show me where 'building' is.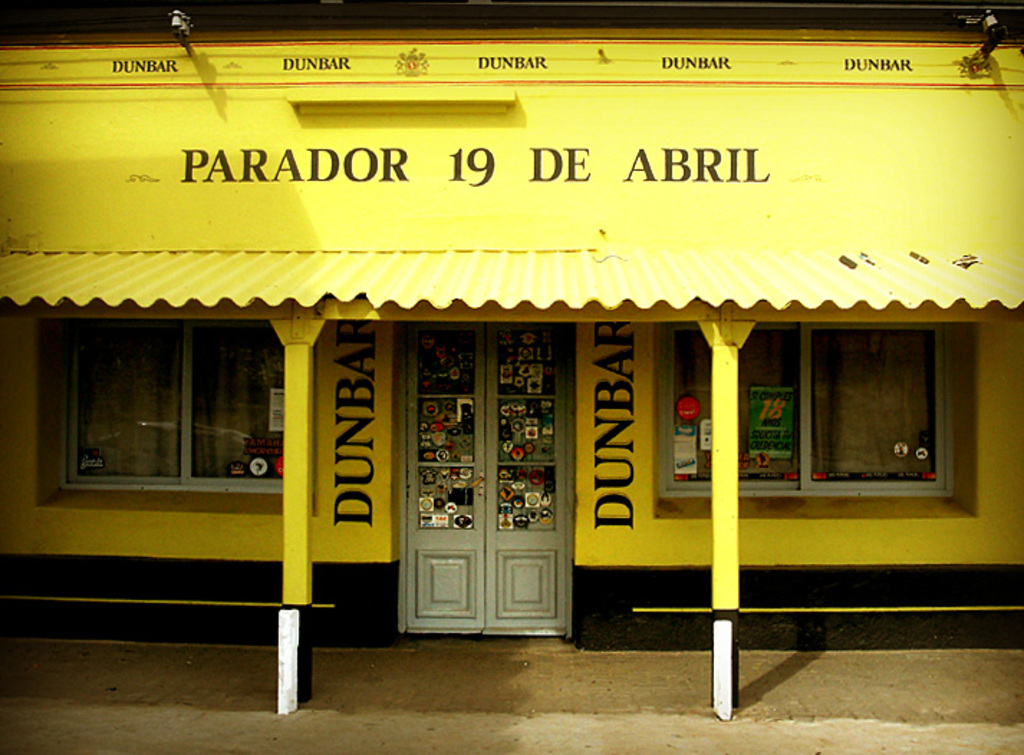
'building' is at (0, 0, 1023, 725).
